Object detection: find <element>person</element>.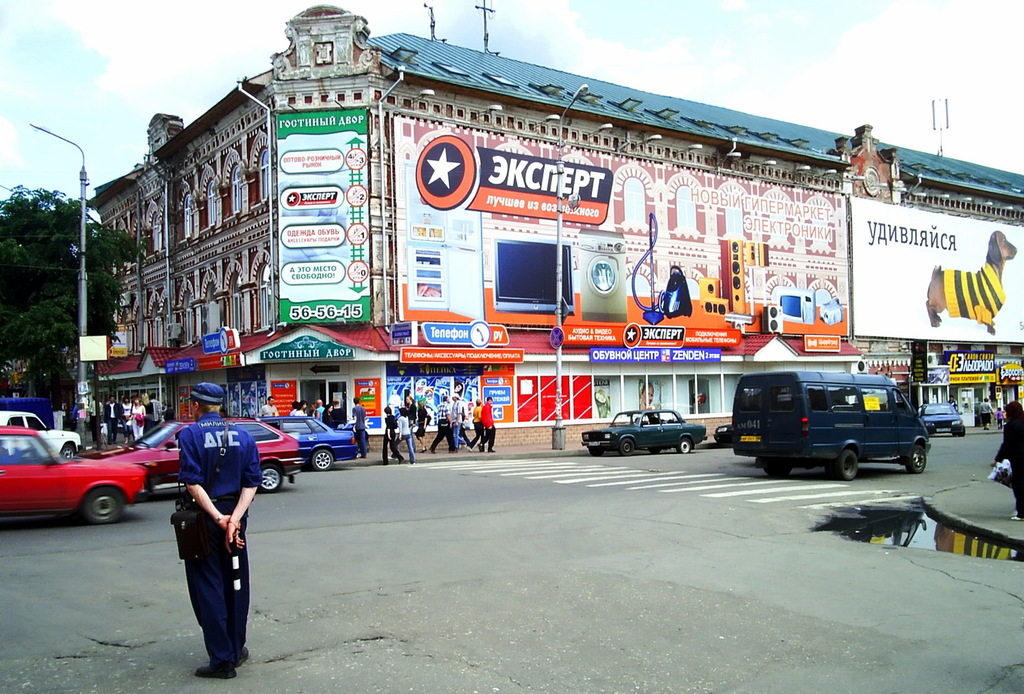
(263, 396, 278, 418).
